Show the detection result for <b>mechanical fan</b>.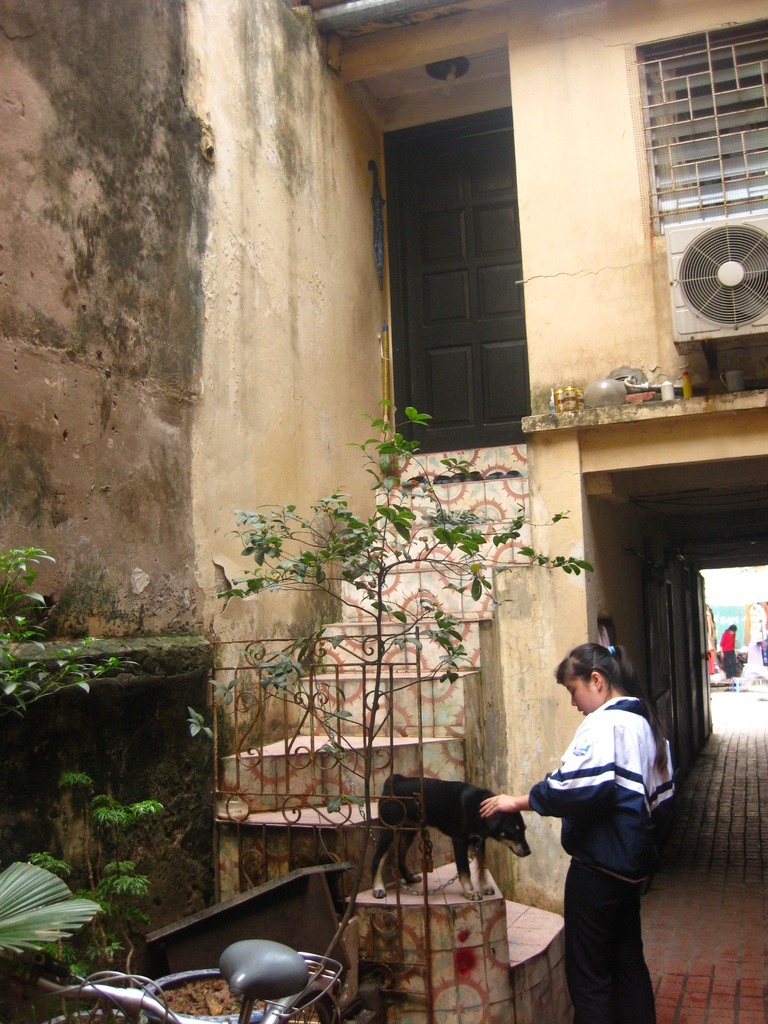
bbox(675, 225, 767, 321).
